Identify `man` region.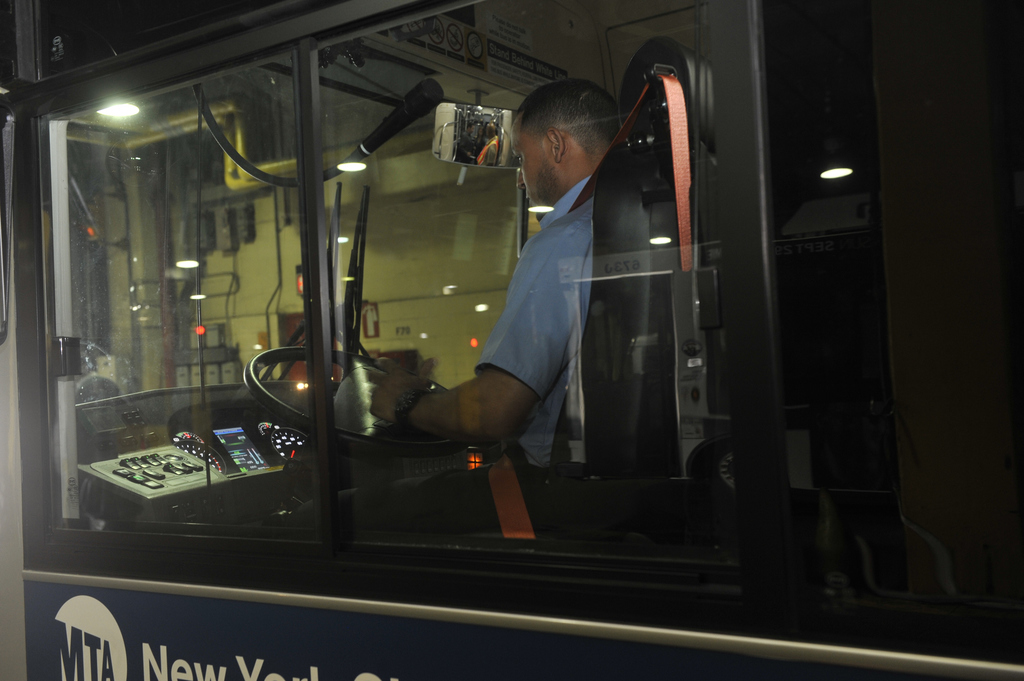
Region: region(505, 71, 638, 509).
